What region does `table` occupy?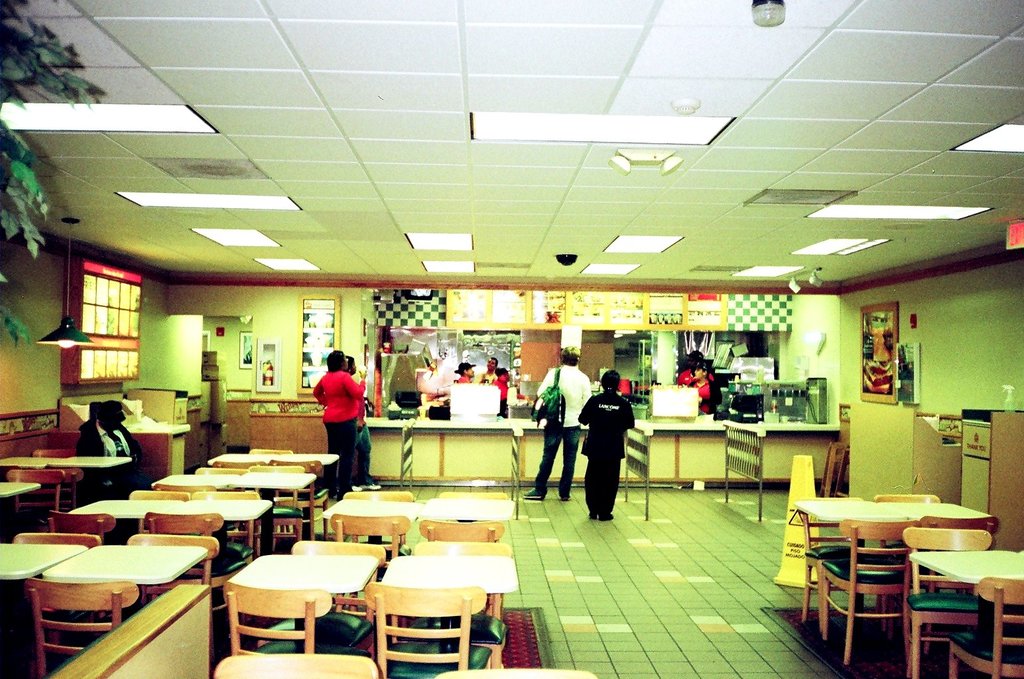
rect(793, 499, 992, 654).
